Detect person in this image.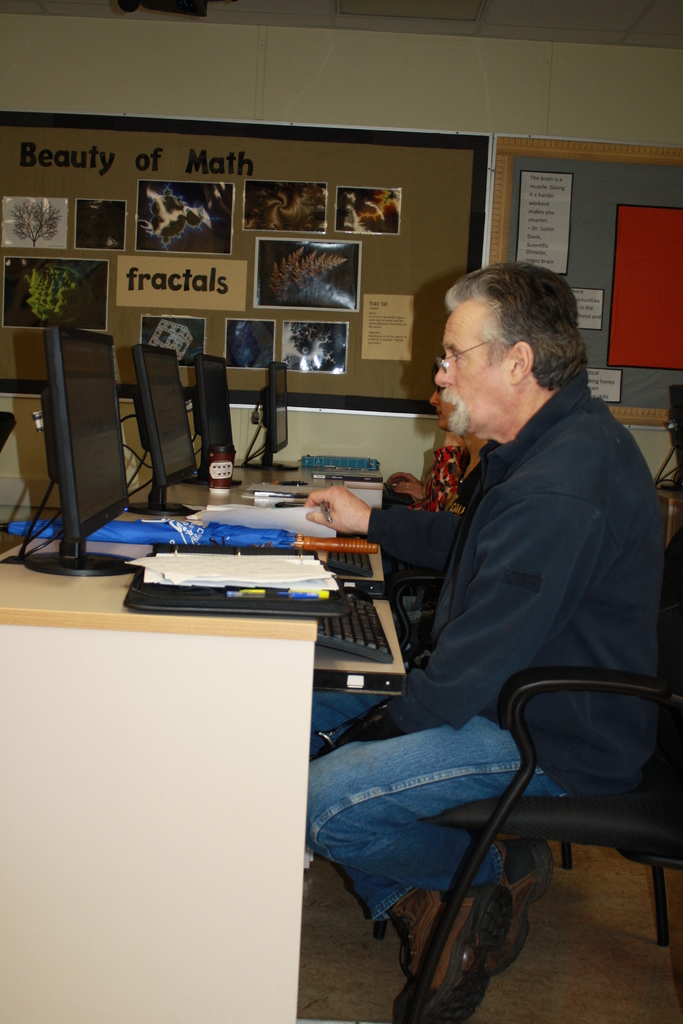
Detection: {"left": 300, "top": 268, "right": 666, "bottom": 1020}.
